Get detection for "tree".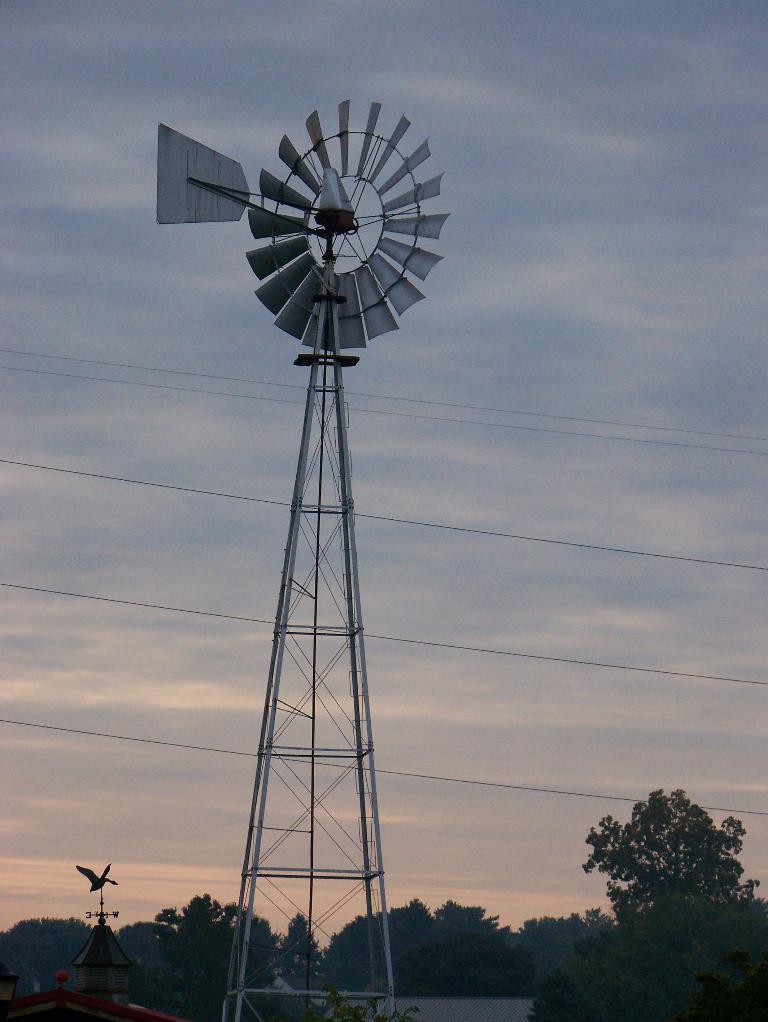
Detection: x1=525, y1=924, x2=767, y2=1018.
